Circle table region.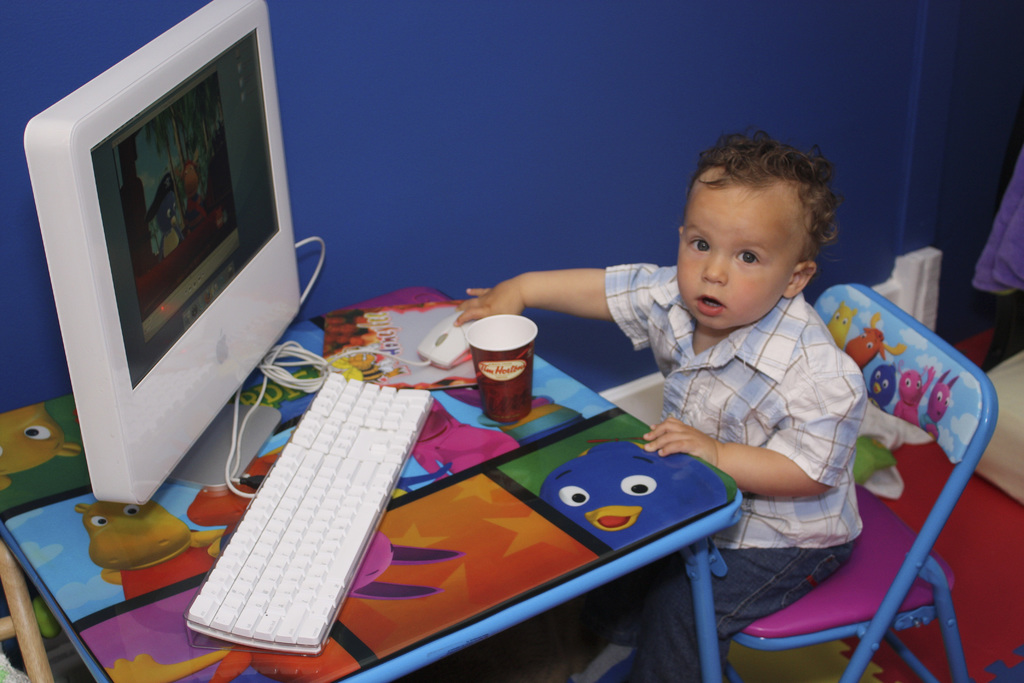
Region: box=[0, 285, 744, 682].
